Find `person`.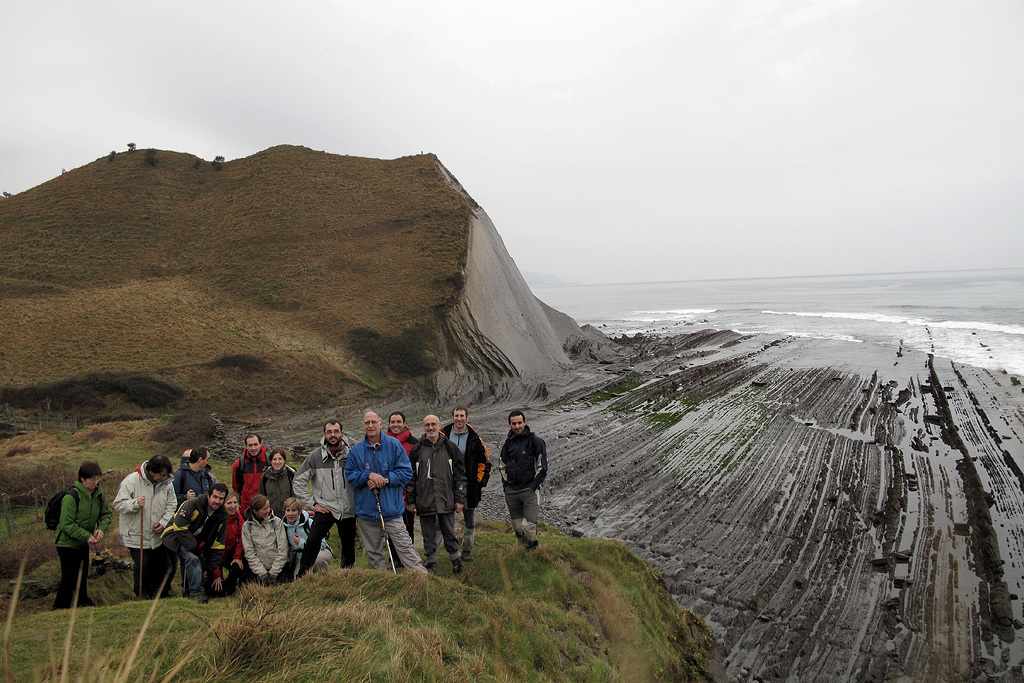
[x1=160, y1=481, x2=223, y2=594].
